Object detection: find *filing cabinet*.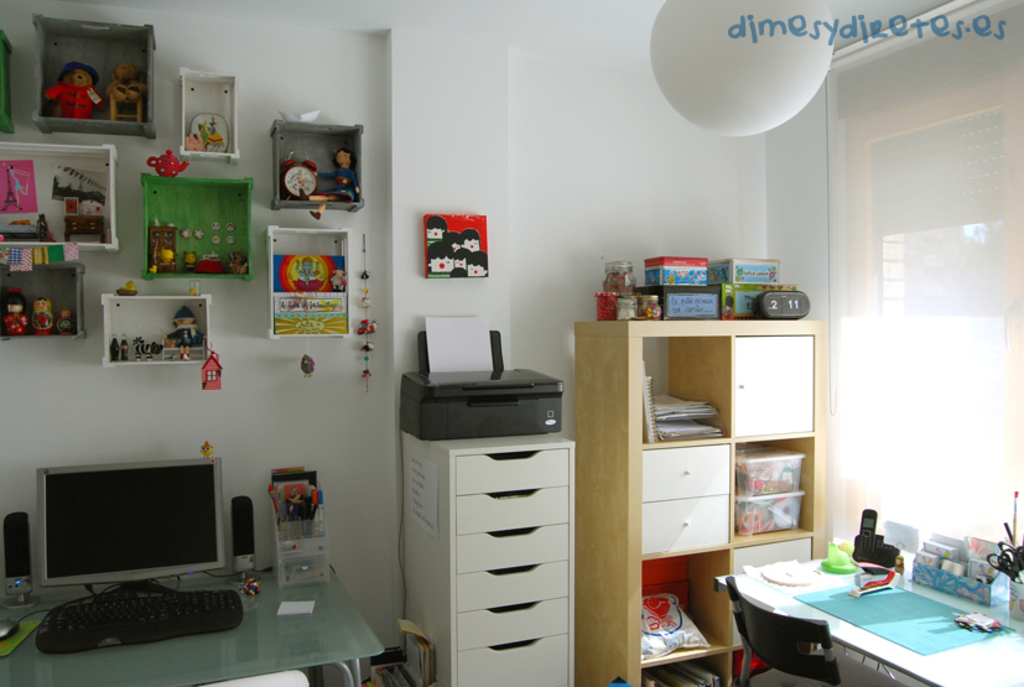
region(394, 443, 599, 657).
